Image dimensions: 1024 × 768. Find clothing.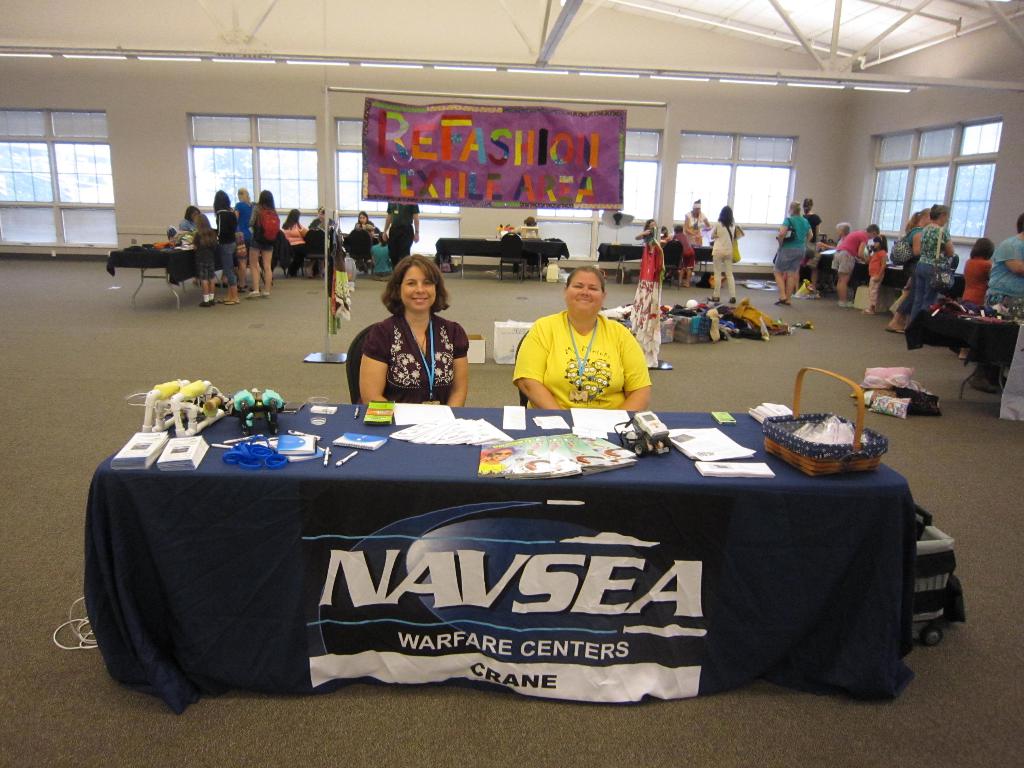
[x1=898, y1=225, x2=922, y2=315].
